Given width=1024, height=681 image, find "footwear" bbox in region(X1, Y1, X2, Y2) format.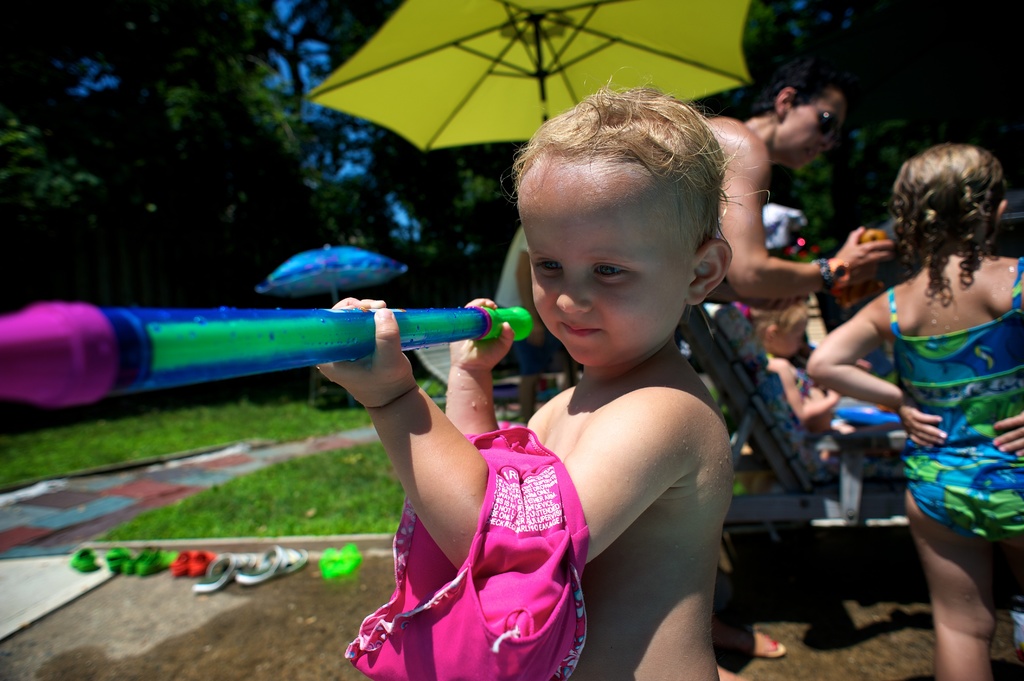
region(342, 544, 364, 579).
